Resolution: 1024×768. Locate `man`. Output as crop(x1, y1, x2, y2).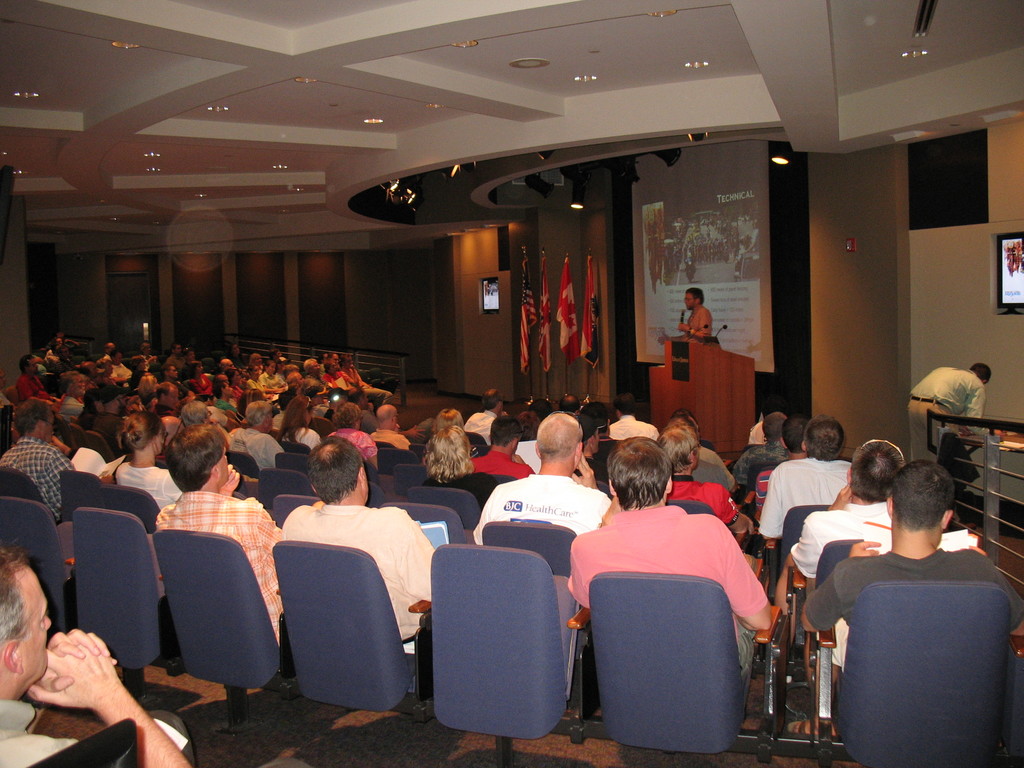
crop(759, 418, 851, 559).
